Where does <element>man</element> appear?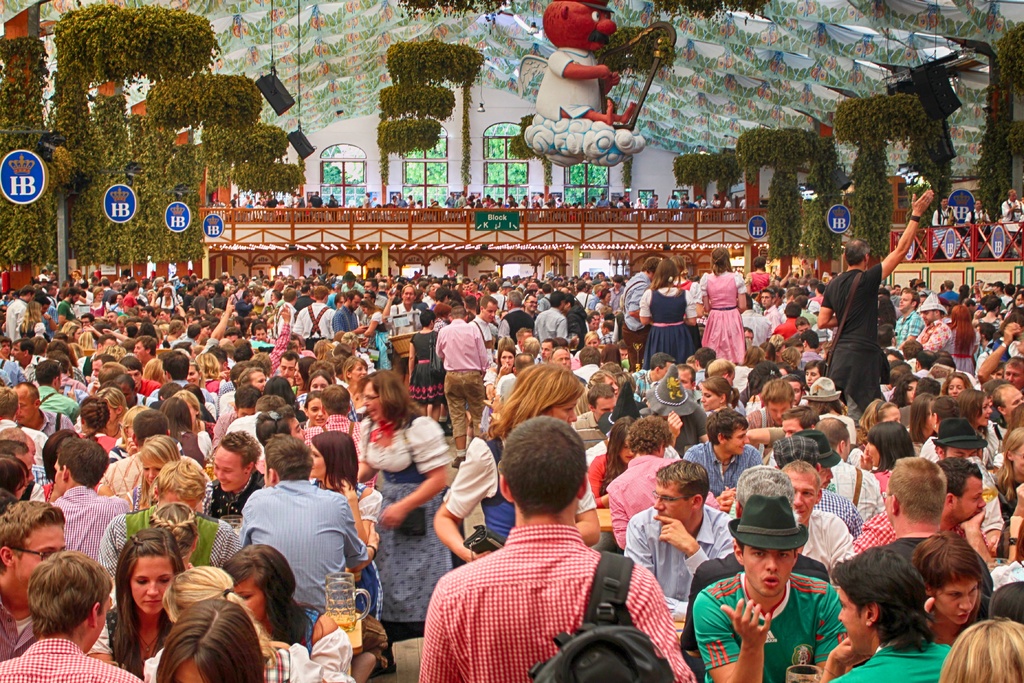
Appears at 12, 381, 71, 438.
